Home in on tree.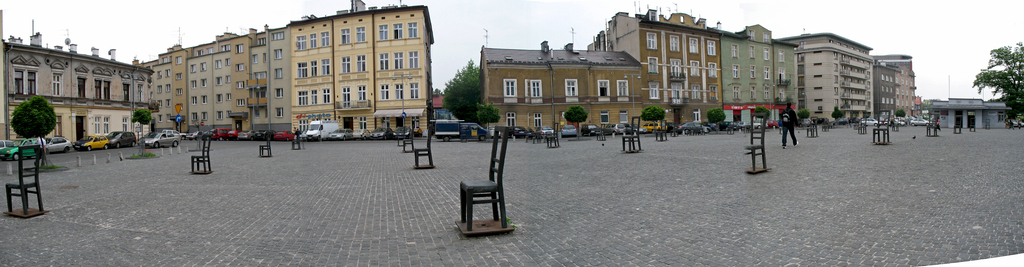
Homed in at Rect(443, 61, 486, 127).
